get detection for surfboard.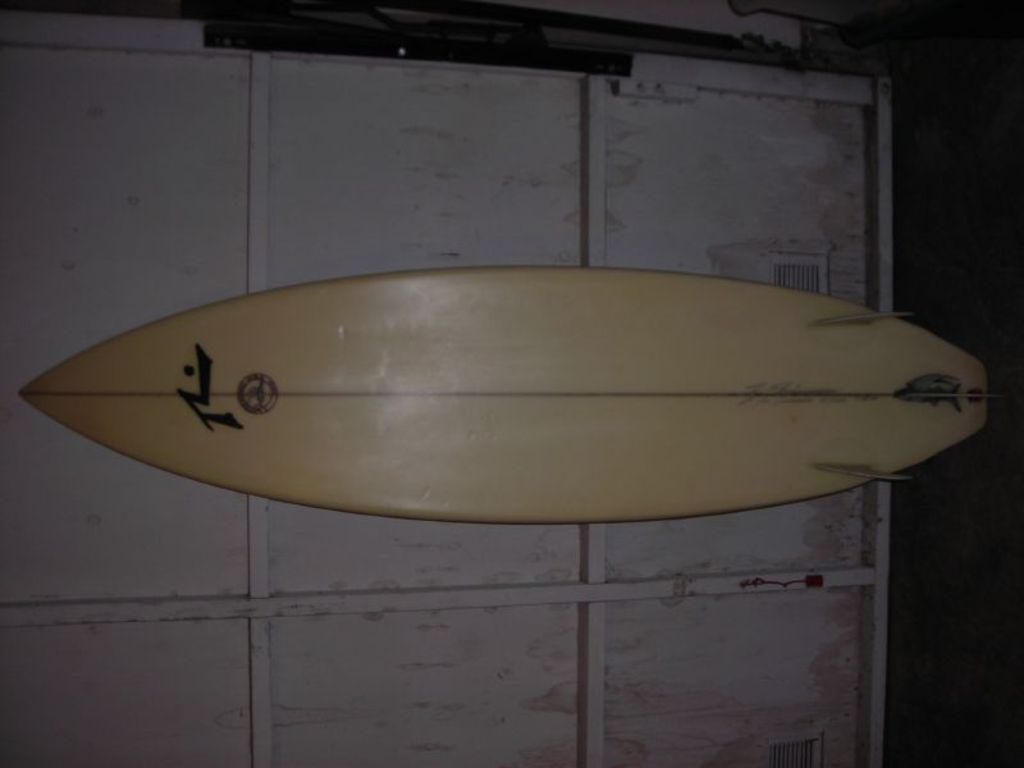
Detection: region(17, 265, 1010, 527).
